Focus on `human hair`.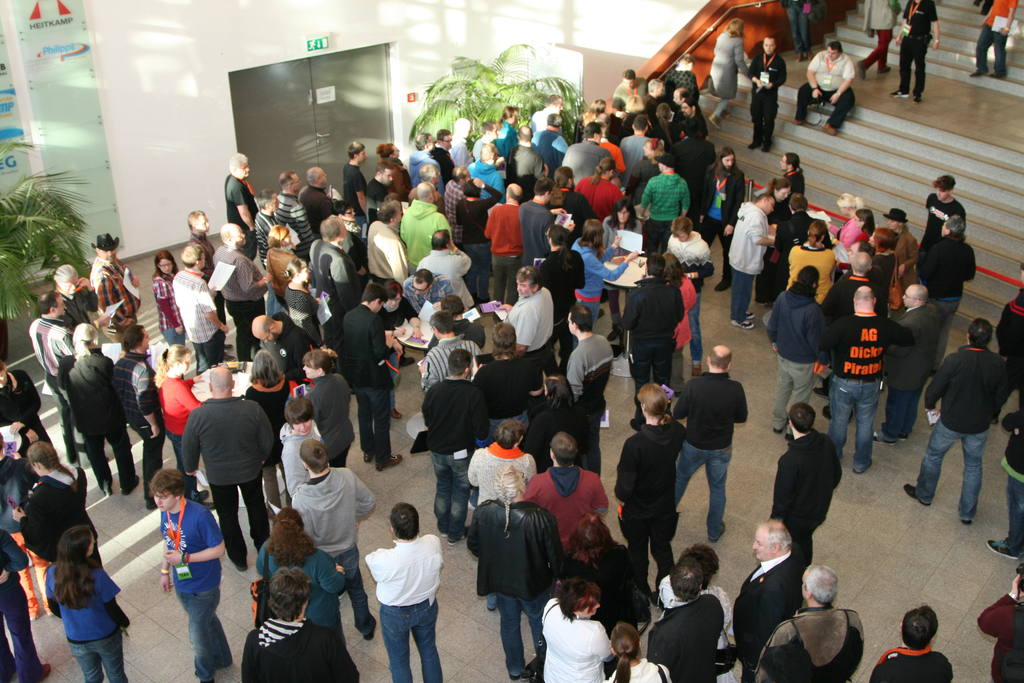
Focused at (785, 152, 803, 171).
